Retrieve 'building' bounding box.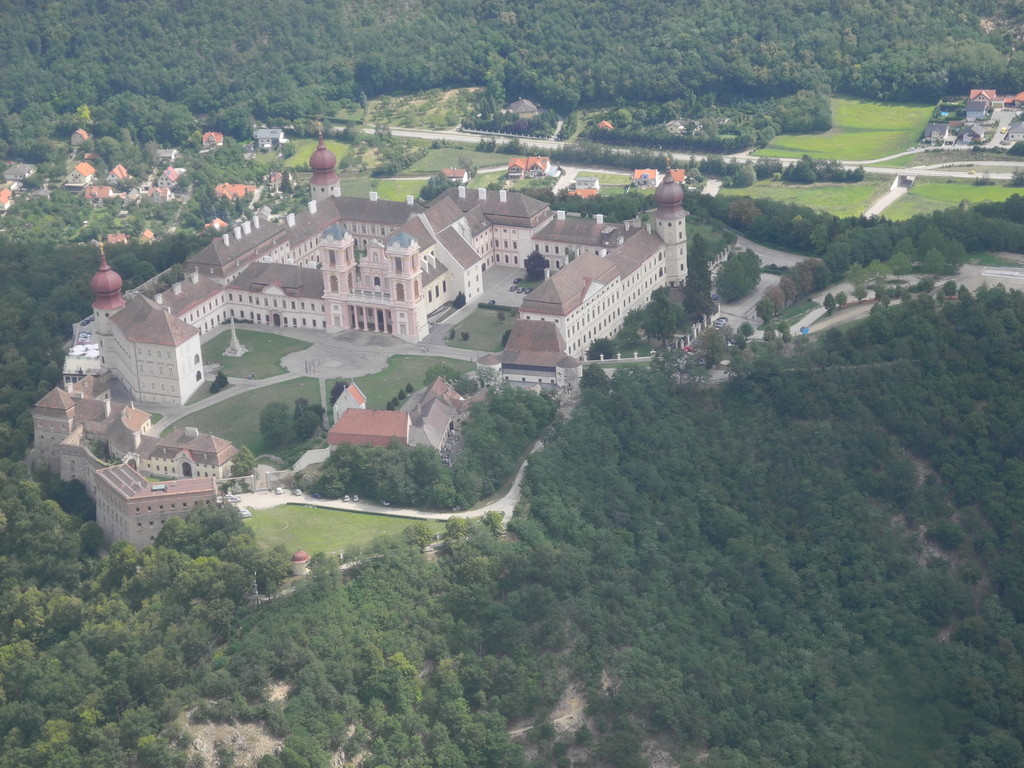
Bounding box: x1=912 y1=88 x2=1023 y2=150.
